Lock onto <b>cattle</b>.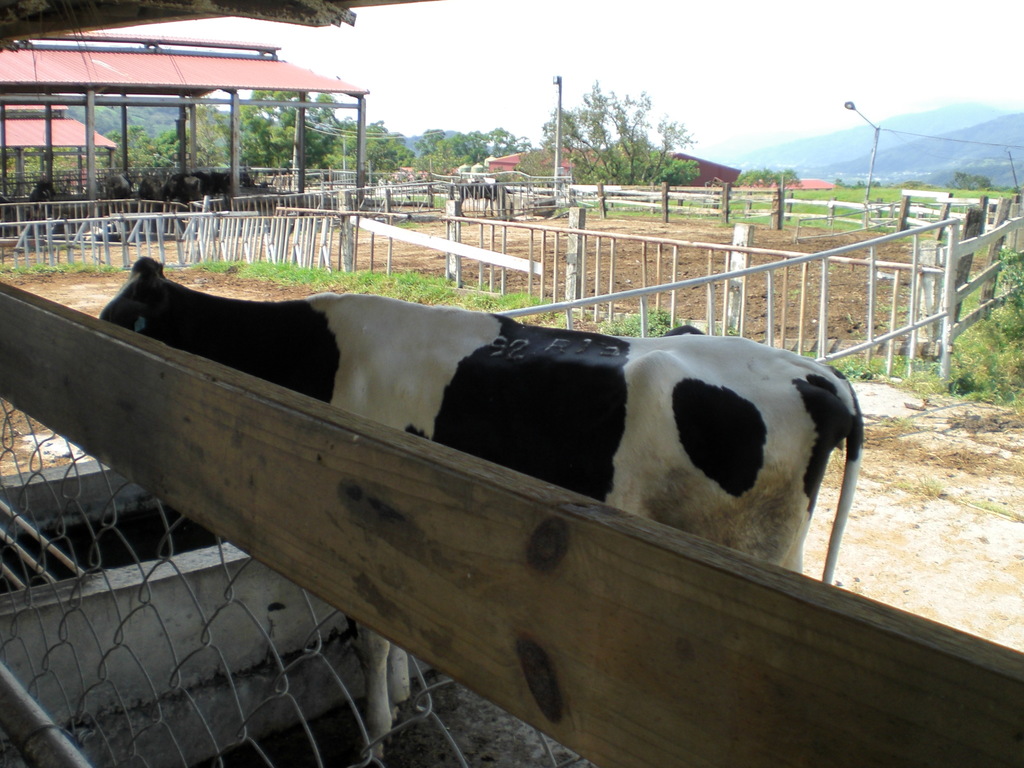
Locked: select_region(138, 172, 170, 207).
